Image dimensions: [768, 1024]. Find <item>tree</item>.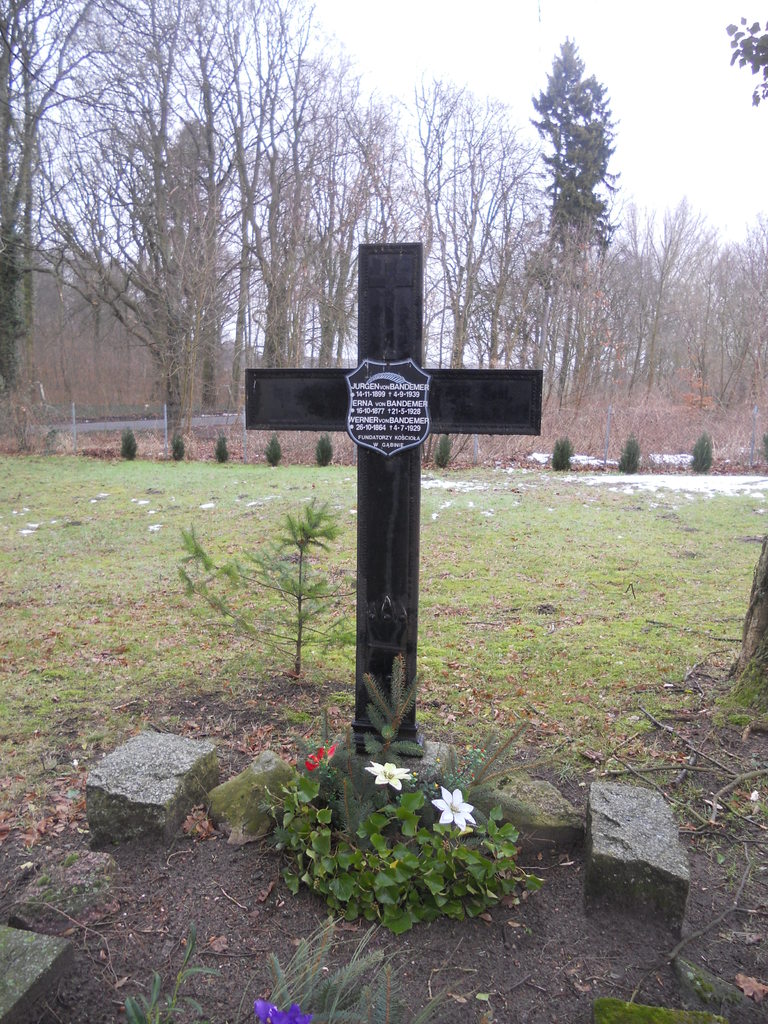
locate(403, 61, 532, 388).
